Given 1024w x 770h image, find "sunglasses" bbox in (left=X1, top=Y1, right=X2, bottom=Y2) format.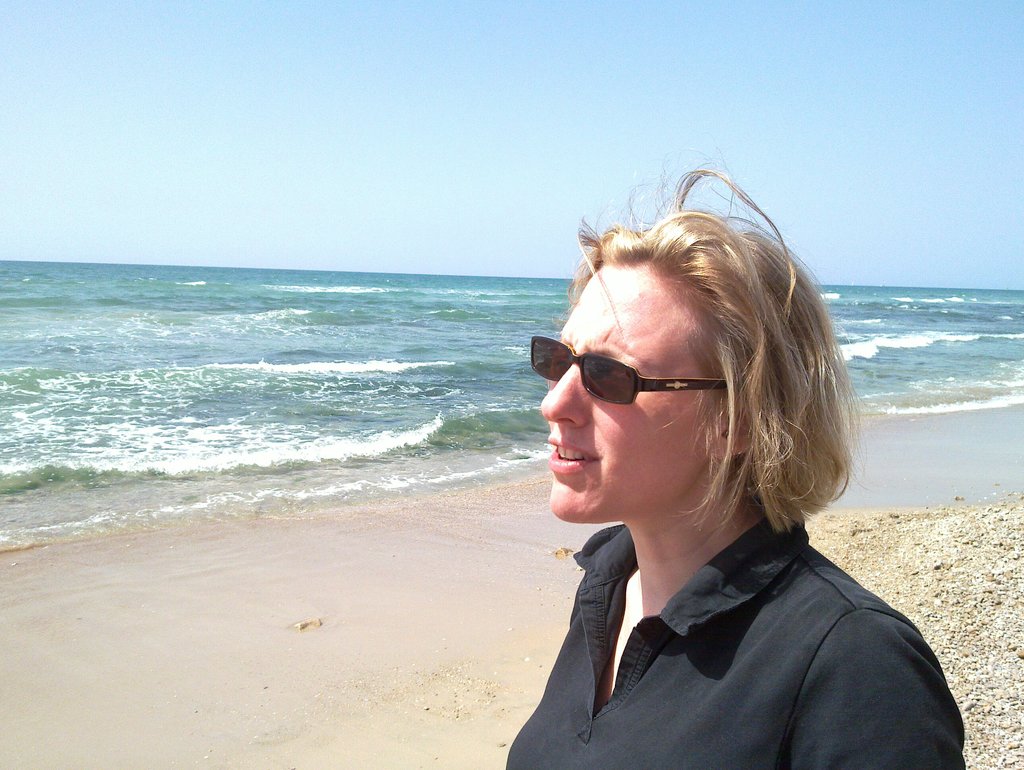
(left=530, top=338, right=725, bottom=406).
